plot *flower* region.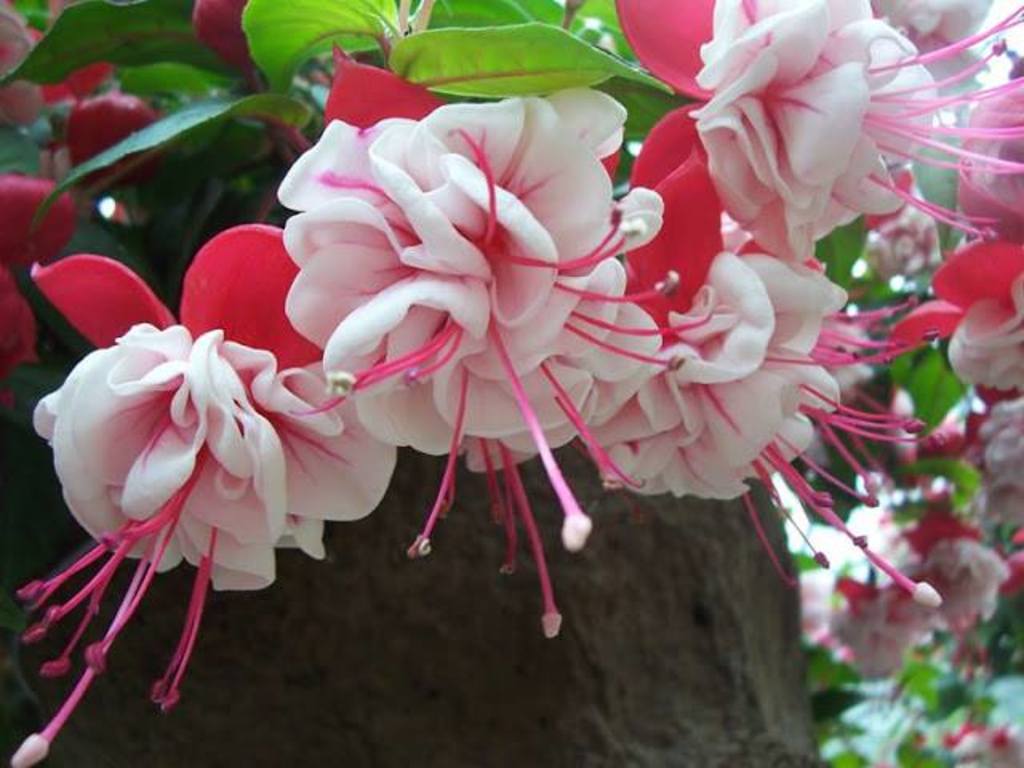
Plotted at {"left": 626, "top": 0, "right": 1021, "bottom": 374}.
